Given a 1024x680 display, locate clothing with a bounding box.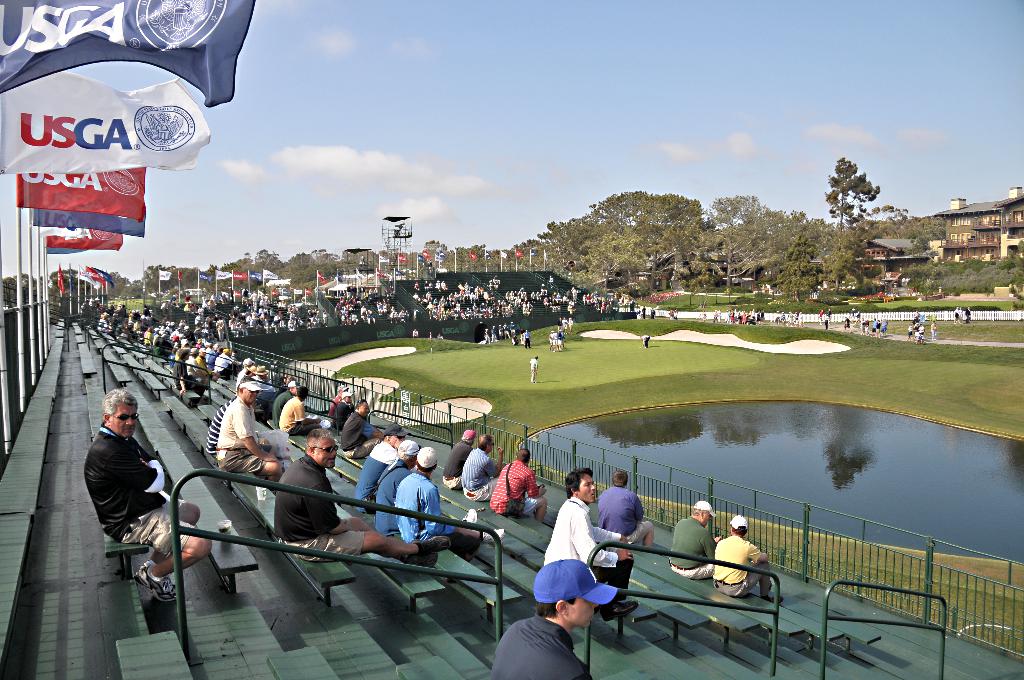
Located: <region>668, 555, 704, 578</region>.
